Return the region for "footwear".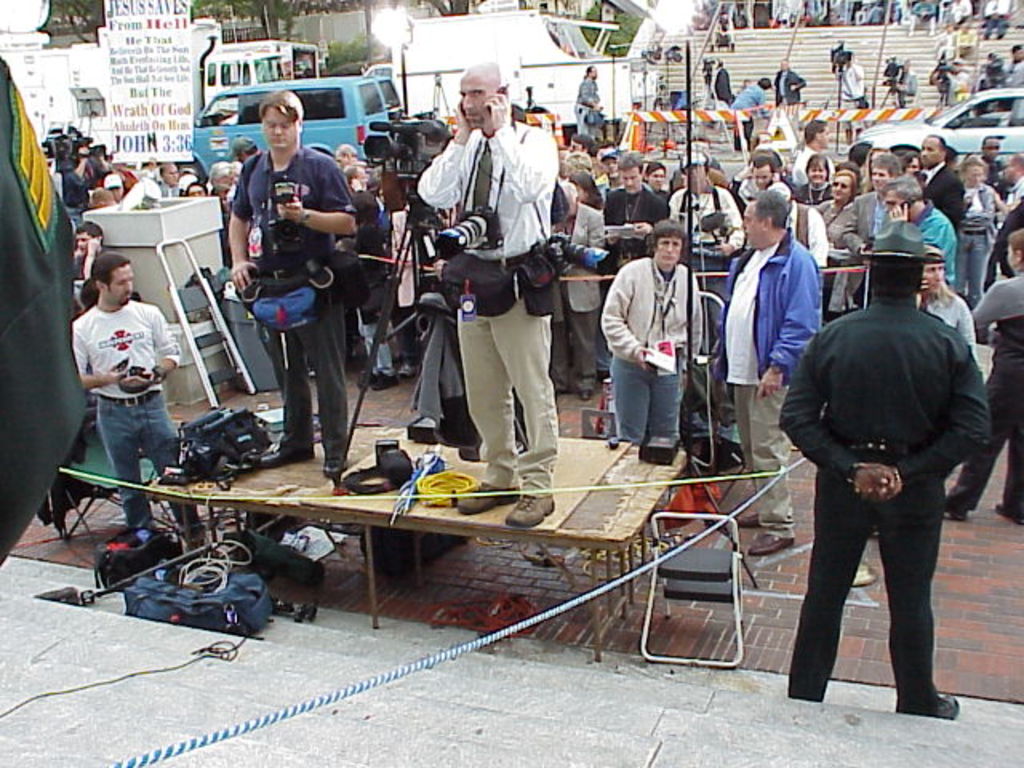
detection(398, 363, 414, 374).
